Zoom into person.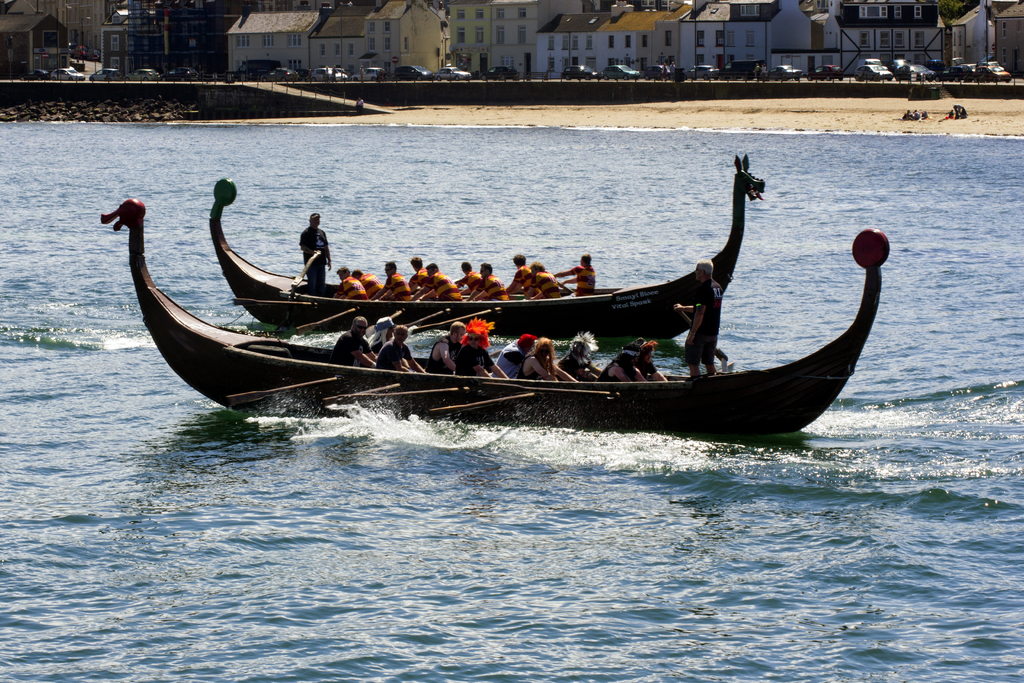
Zoom target: bbox(377, 320, 435, 372).
